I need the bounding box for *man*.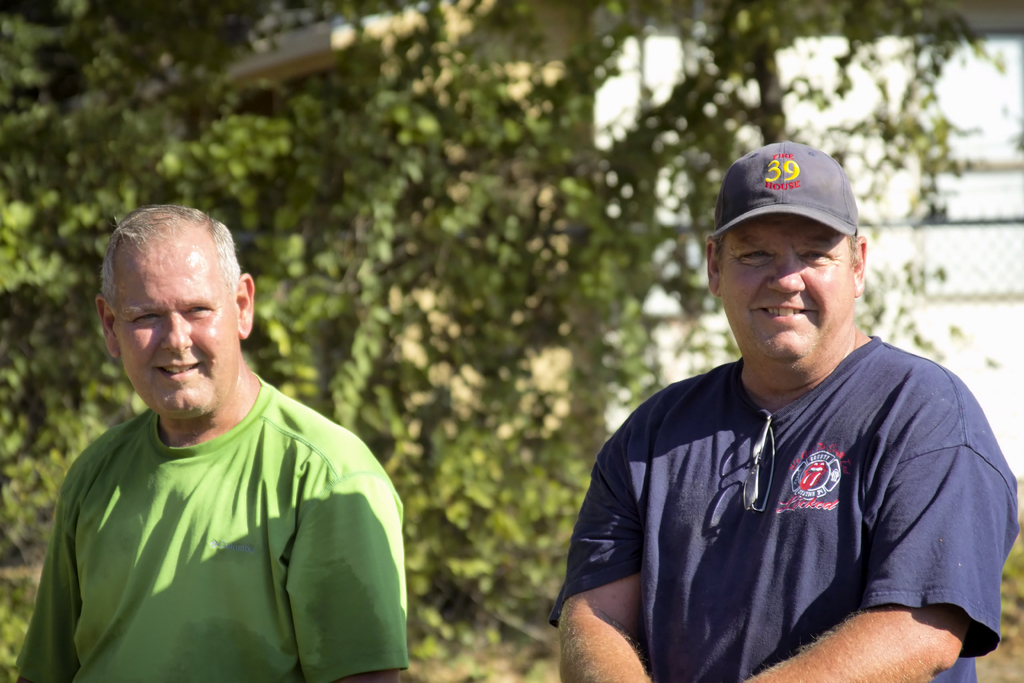
Here it is: 18/199/408/682.
